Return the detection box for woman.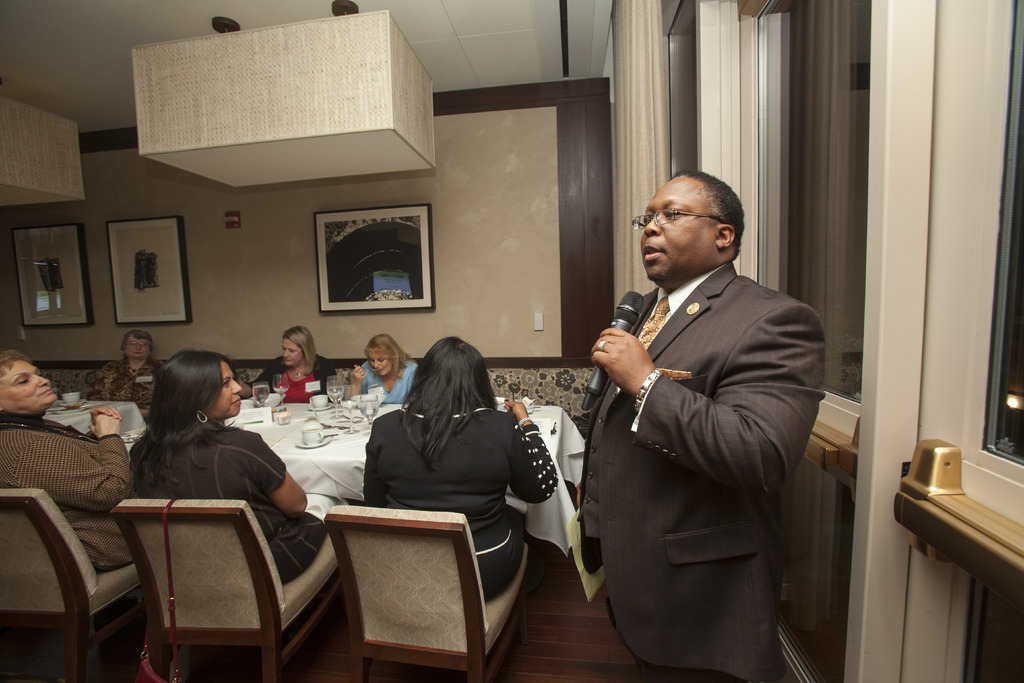
bbox=(348, 329, 418, 402).
